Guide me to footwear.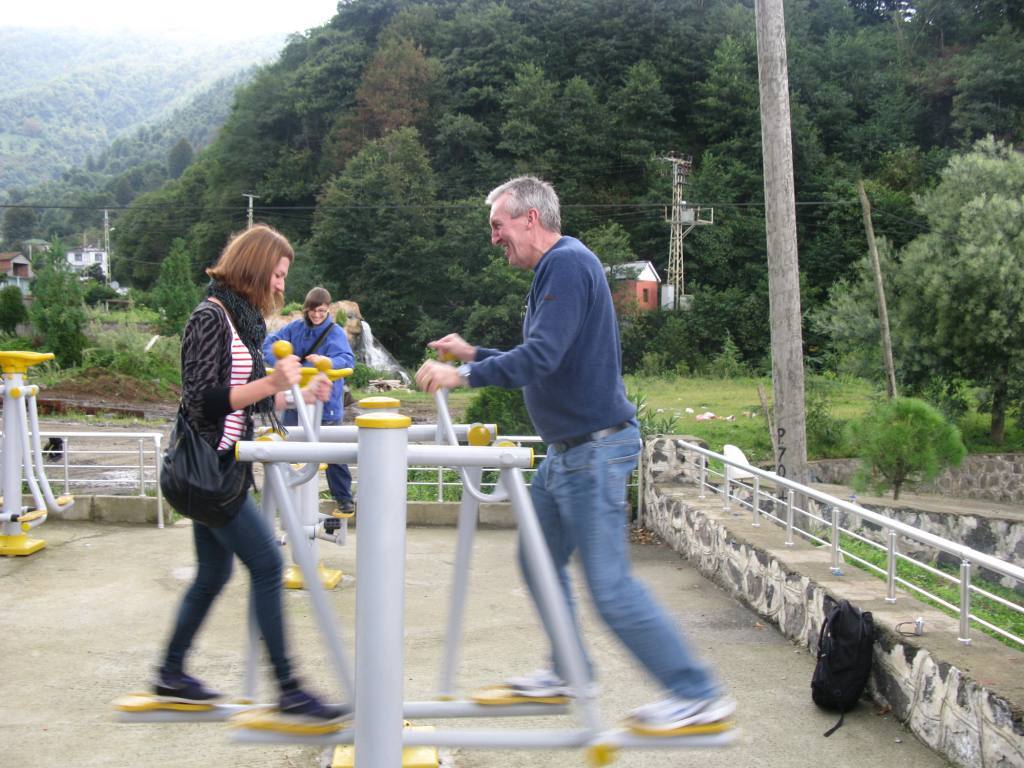
Guidance: BBox(283, 691, 365, 721).
